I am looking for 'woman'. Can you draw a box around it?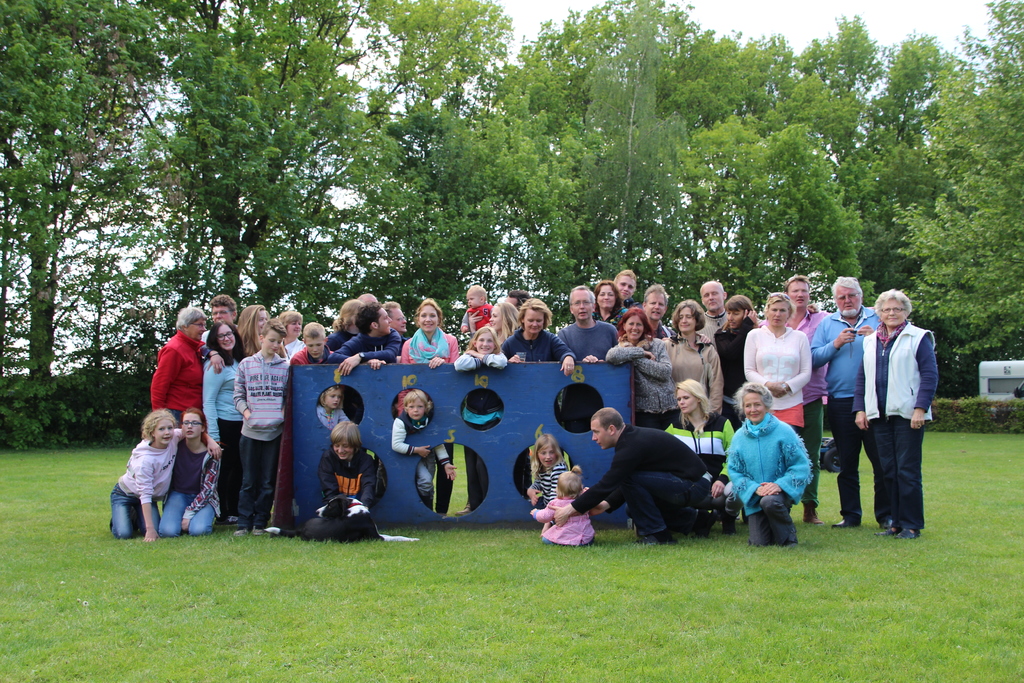
Sure, the bounding box is 323,295,364,361.
